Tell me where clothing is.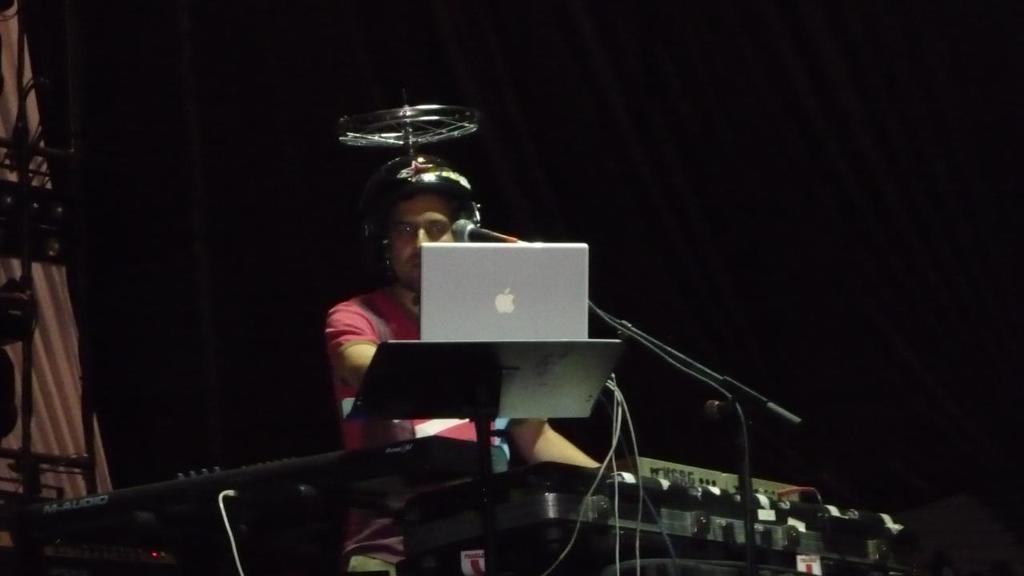
clothing is at (x1=326, y1=282, x2=506, y2=563).
